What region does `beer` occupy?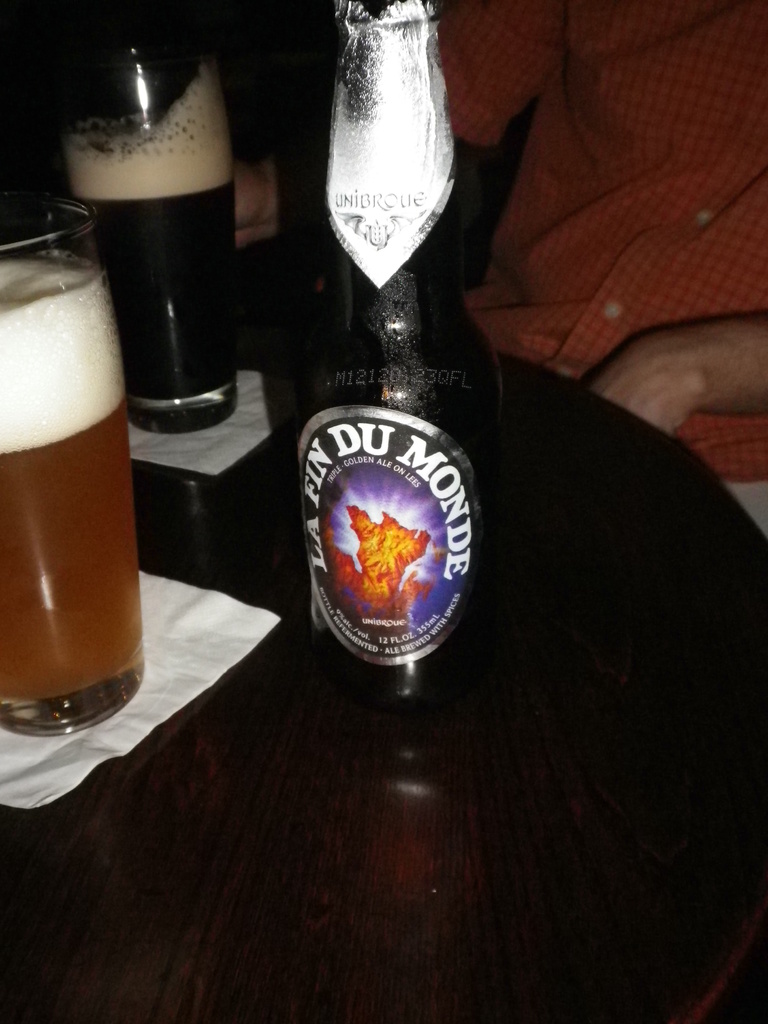
(0,254,145,737).
